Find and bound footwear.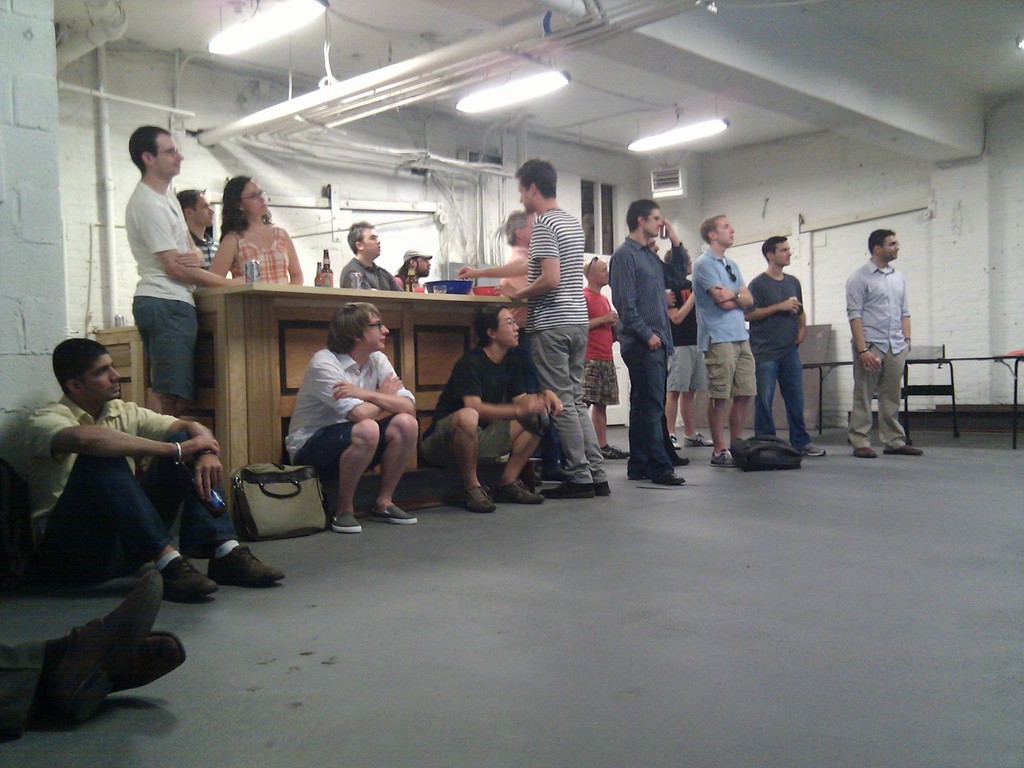
Bound: rect(884, 442, 924, 456).
